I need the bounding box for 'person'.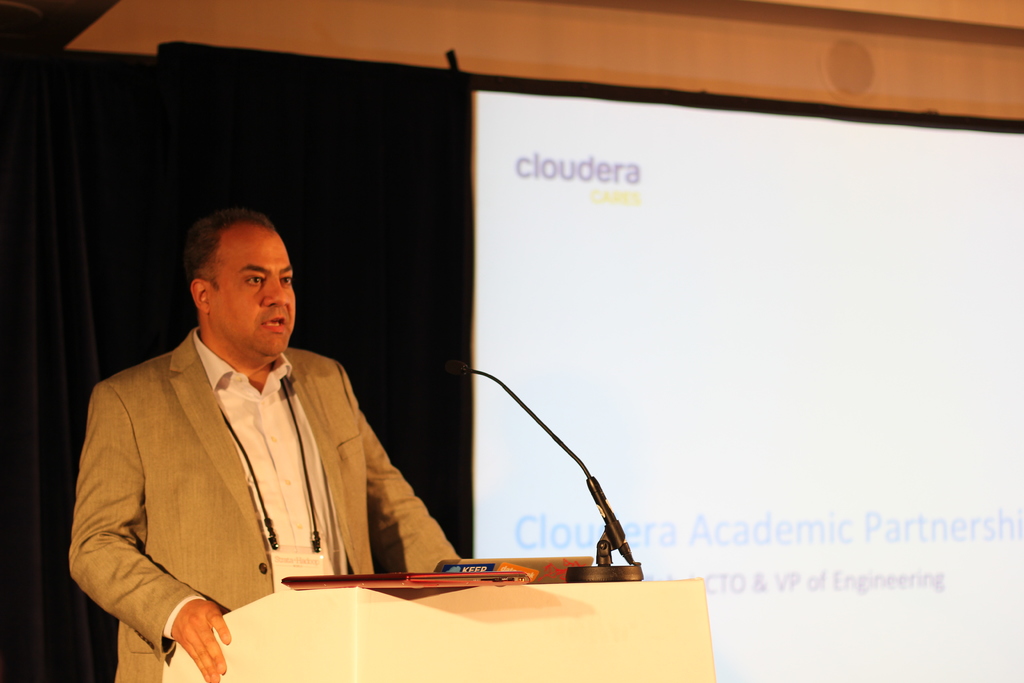
Here it is: <bbox>82, 195, 447, 667</bbox>.
